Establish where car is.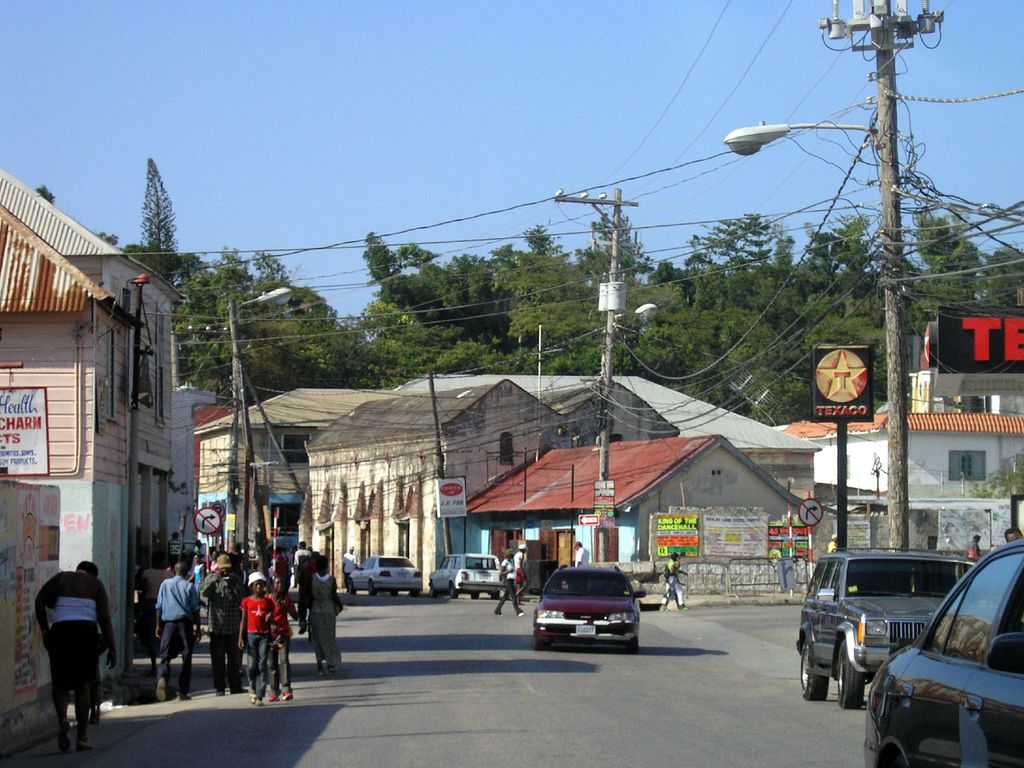
Established at Rect(796, 549, 964, 712).
